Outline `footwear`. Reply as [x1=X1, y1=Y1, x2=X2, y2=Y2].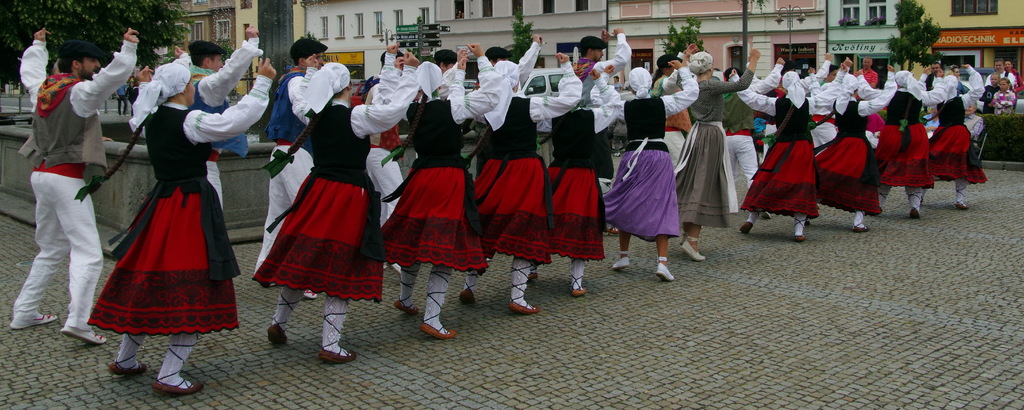
[x1=5, y1=309, x2=59, y2=328].
